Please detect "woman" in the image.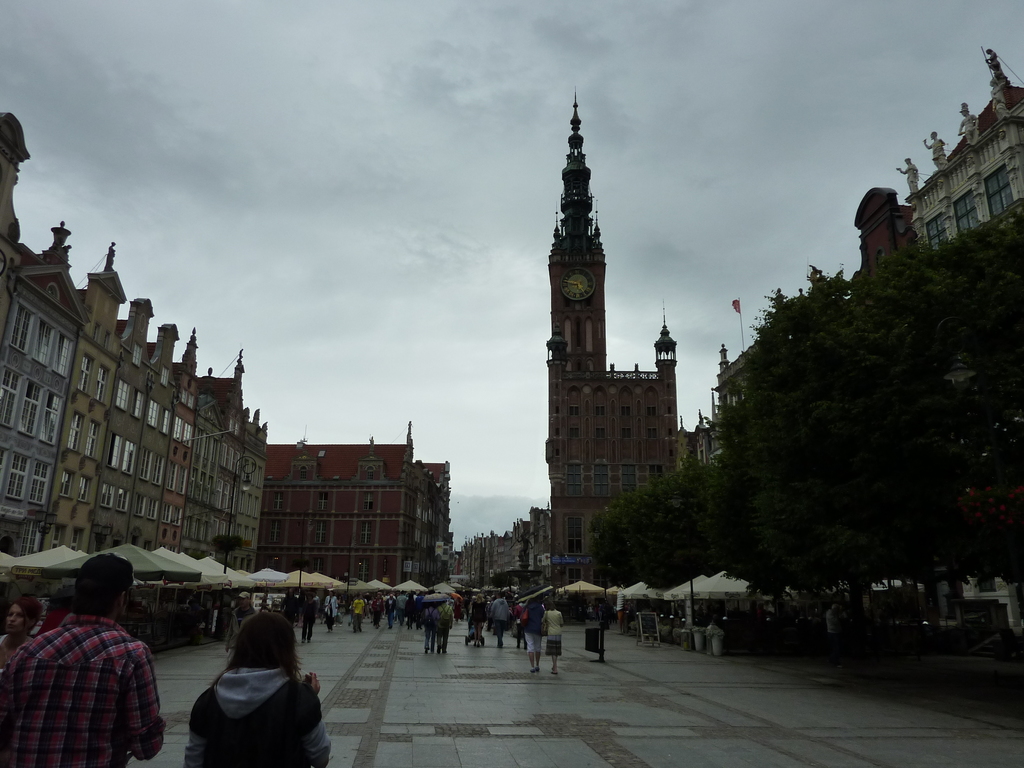
rect(163, 613, 307, 760).
